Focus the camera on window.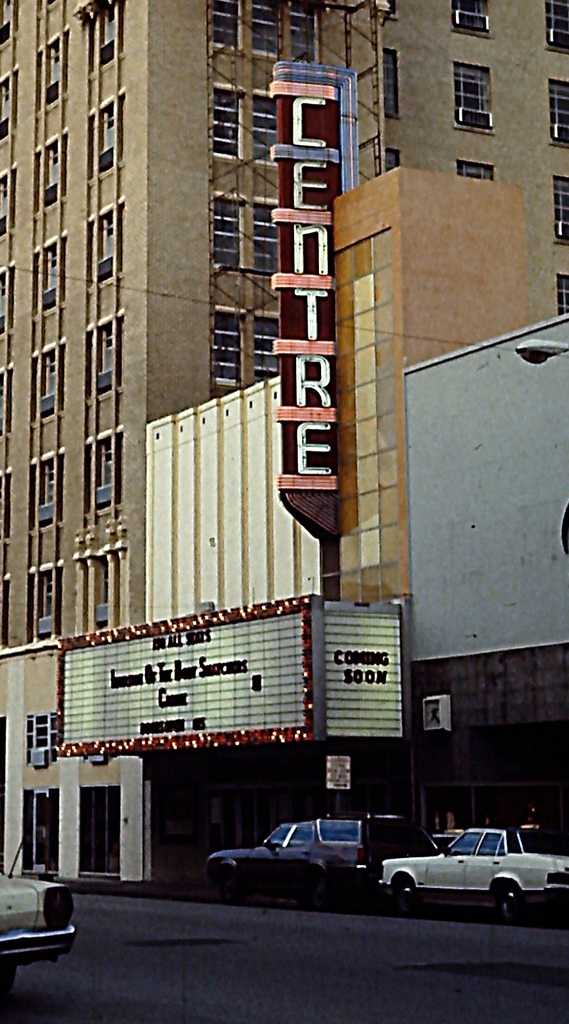
Focus region: pyautogui.locateOnScreen(28, 441, 63, 540).
